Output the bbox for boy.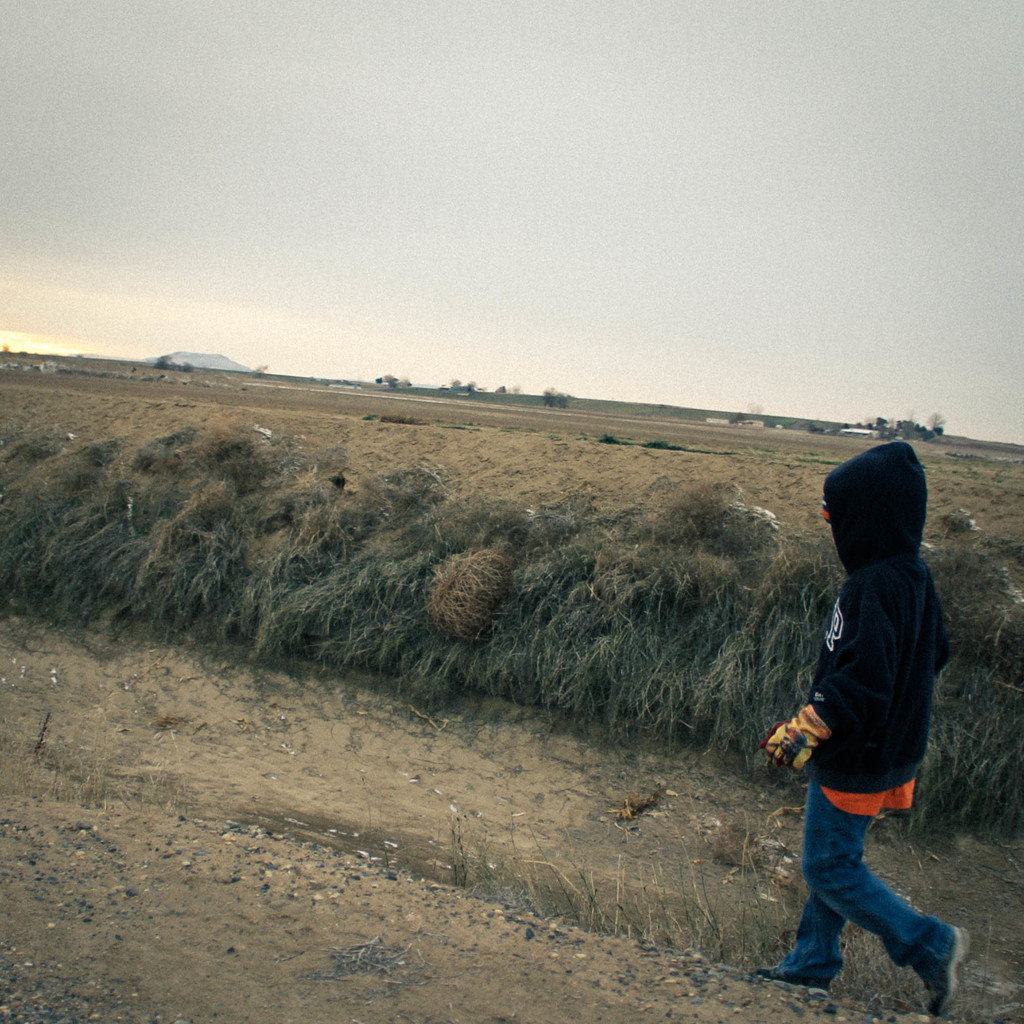
box(756, 445, 975, 1019).
